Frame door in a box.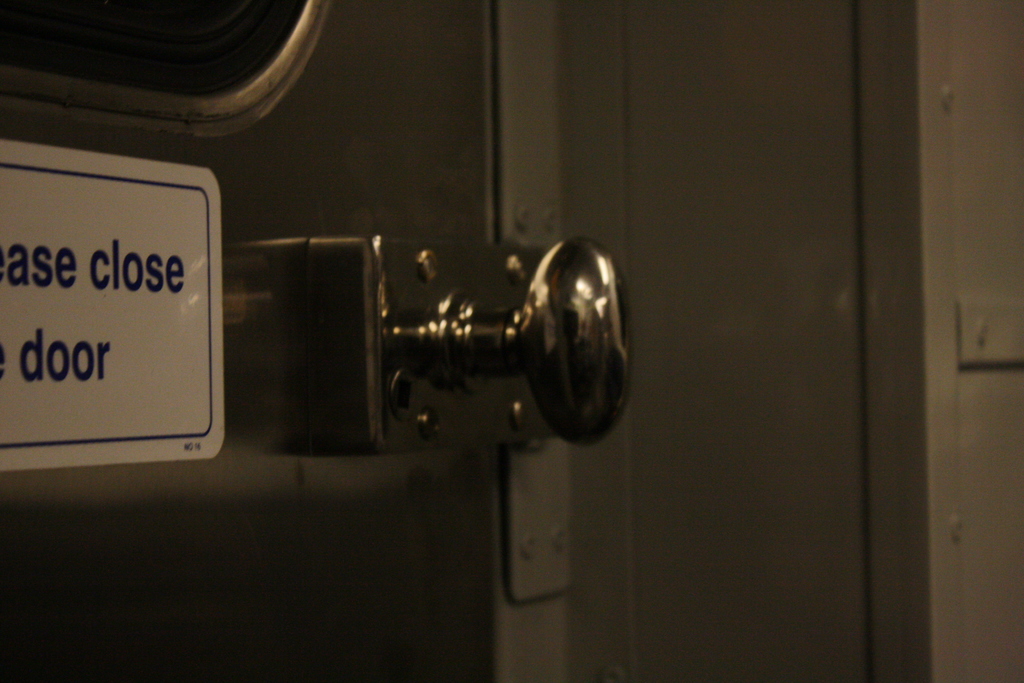
<bbox>0, 0, 627, 679</bbox>.
